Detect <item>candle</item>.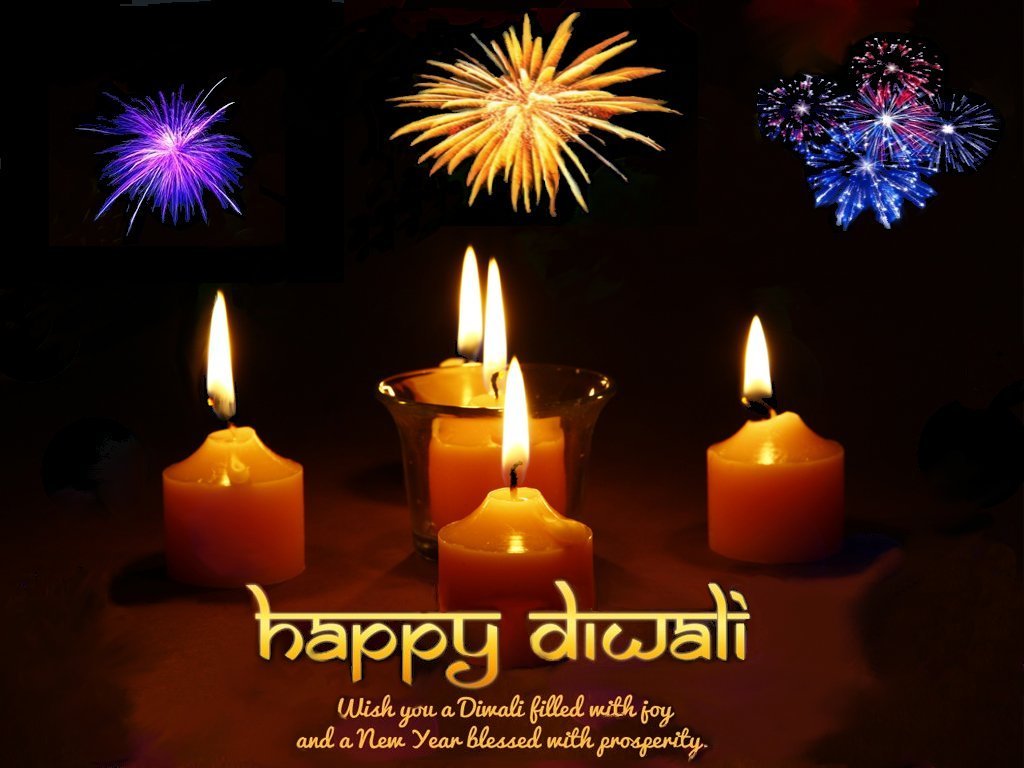
Detected at 704, 315, 851, 563.
